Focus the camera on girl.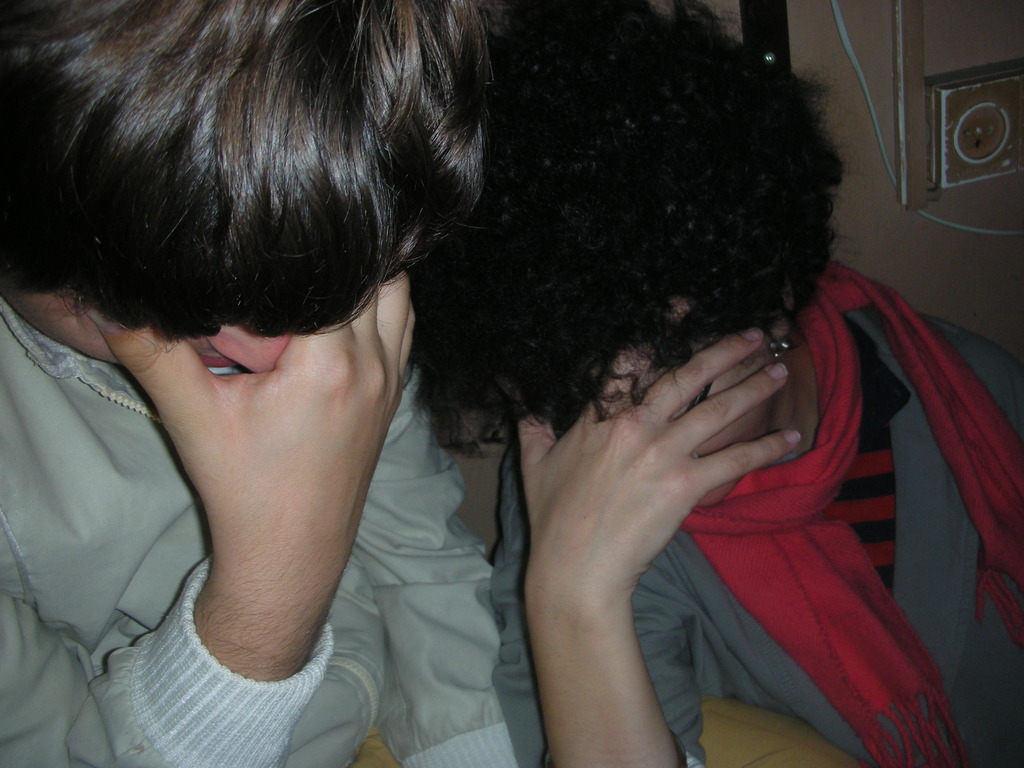
Focus region: locate(400, 0, 1023, 767).
